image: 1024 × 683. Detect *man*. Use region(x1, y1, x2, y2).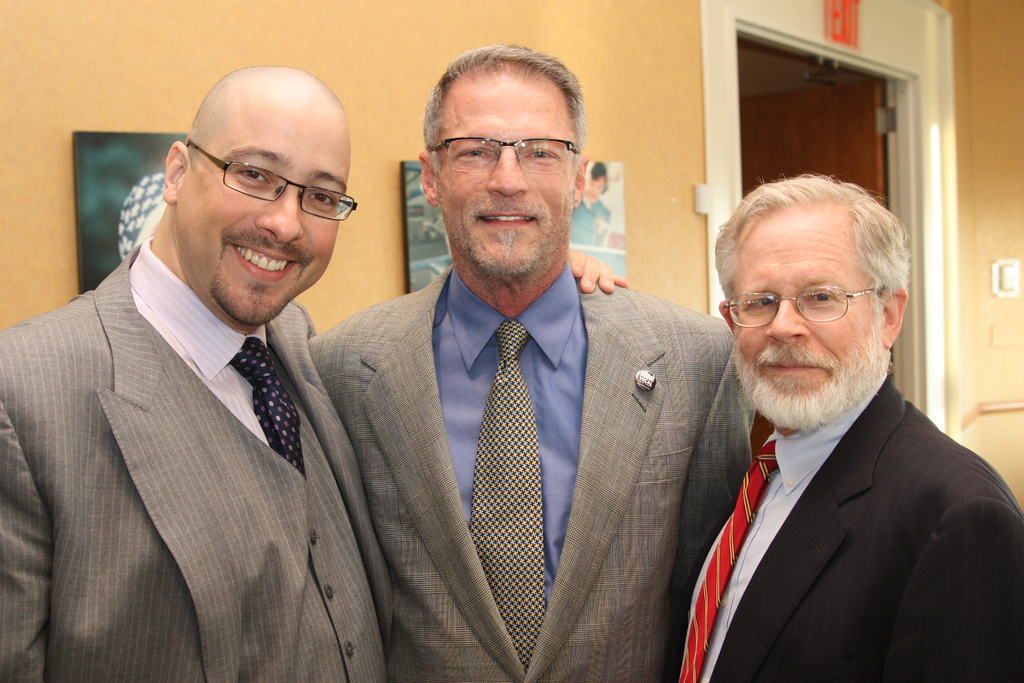
region(307, 42, 755, 682).
